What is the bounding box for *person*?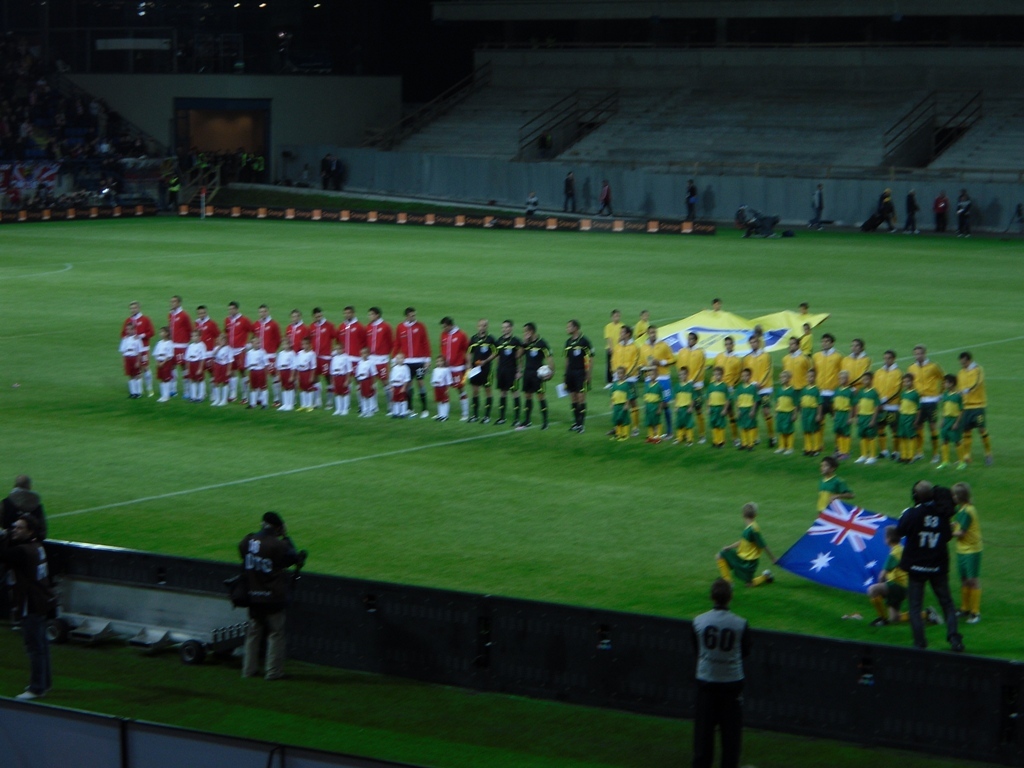
bbox=(560, 317, 591, 434).
